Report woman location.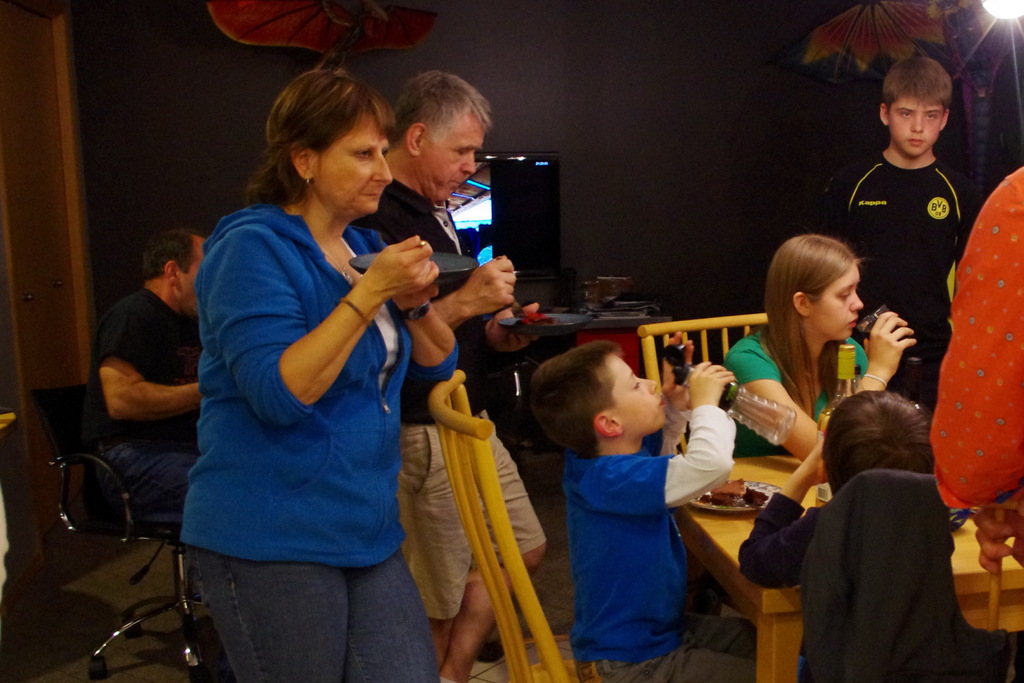
Report: l=161, t=55, r=447, b=677.
